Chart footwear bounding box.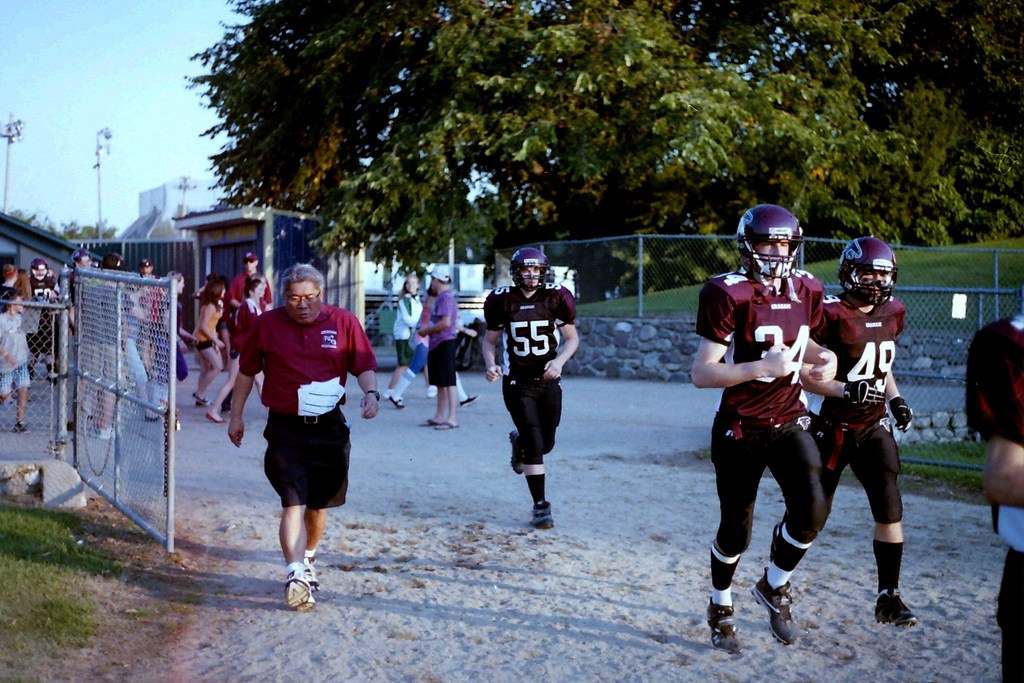
Charted: 427 423 455 427.
